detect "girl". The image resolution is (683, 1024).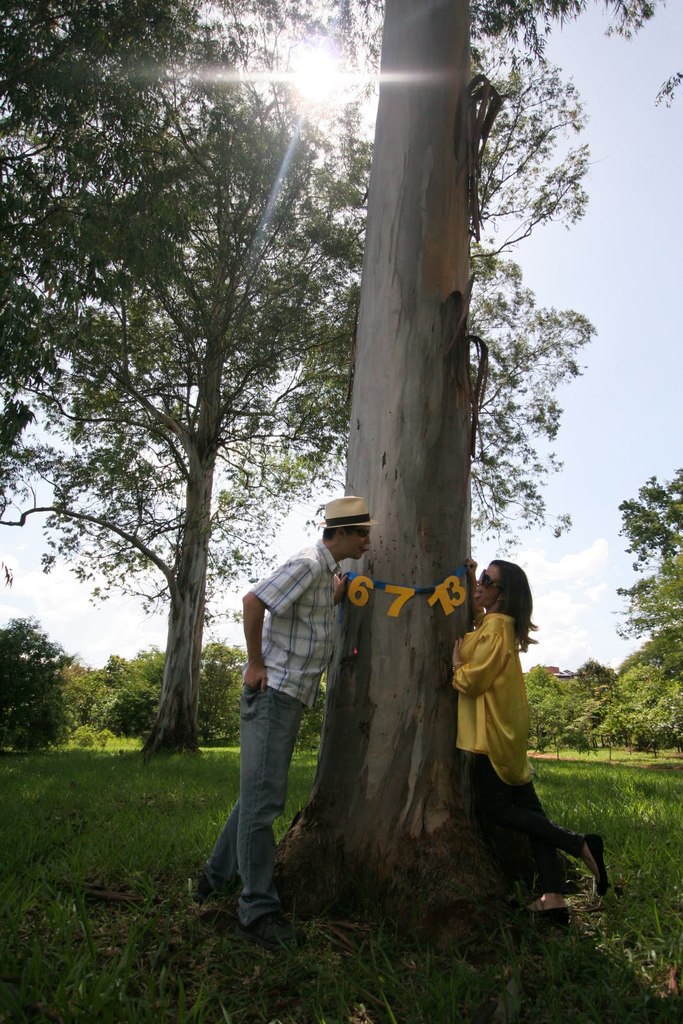
(453, 563, 595, 951).
